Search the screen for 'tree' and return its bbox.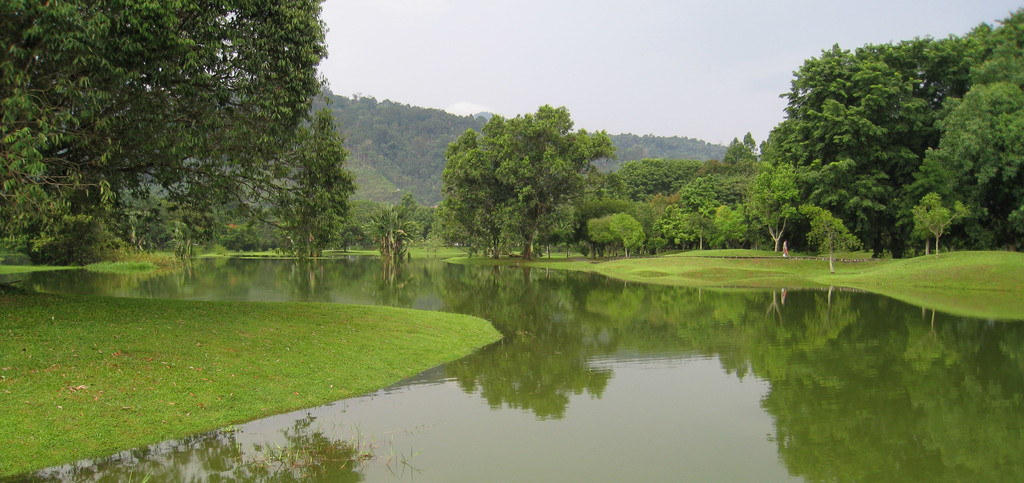
Found: [347, 199, 384, 238].
